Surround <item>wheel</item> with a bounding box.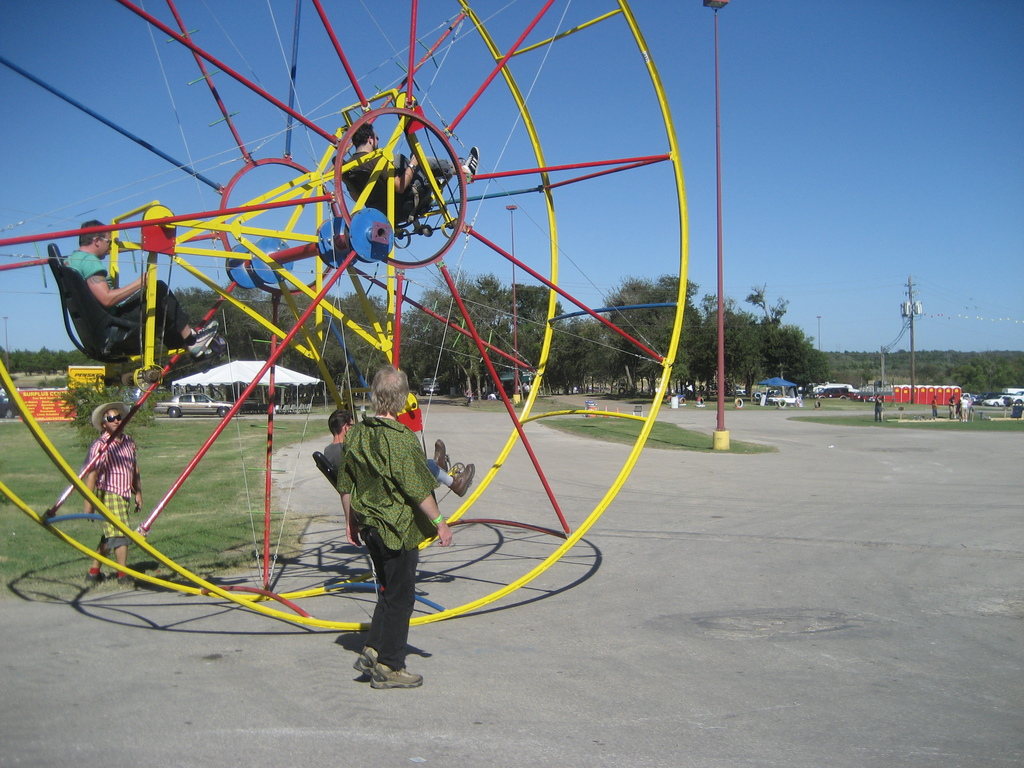
[616, 383, 628, 396].
